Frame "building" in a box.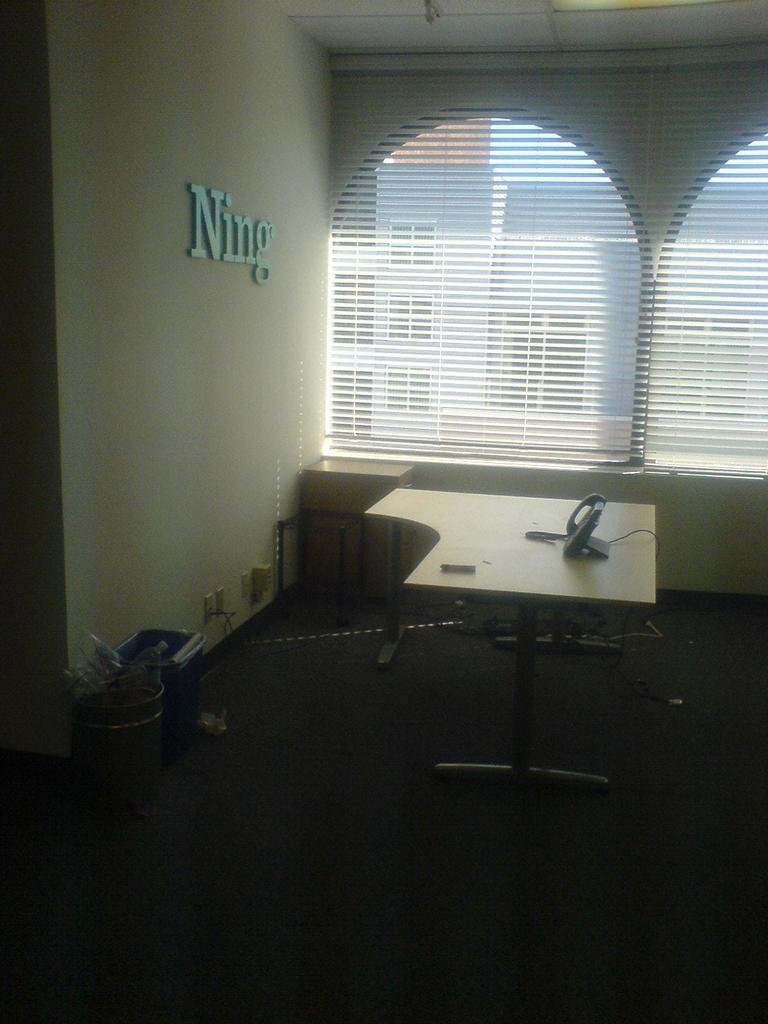
{"left": 0, "top": 0, "right": 767, "bottom": 1023}.
